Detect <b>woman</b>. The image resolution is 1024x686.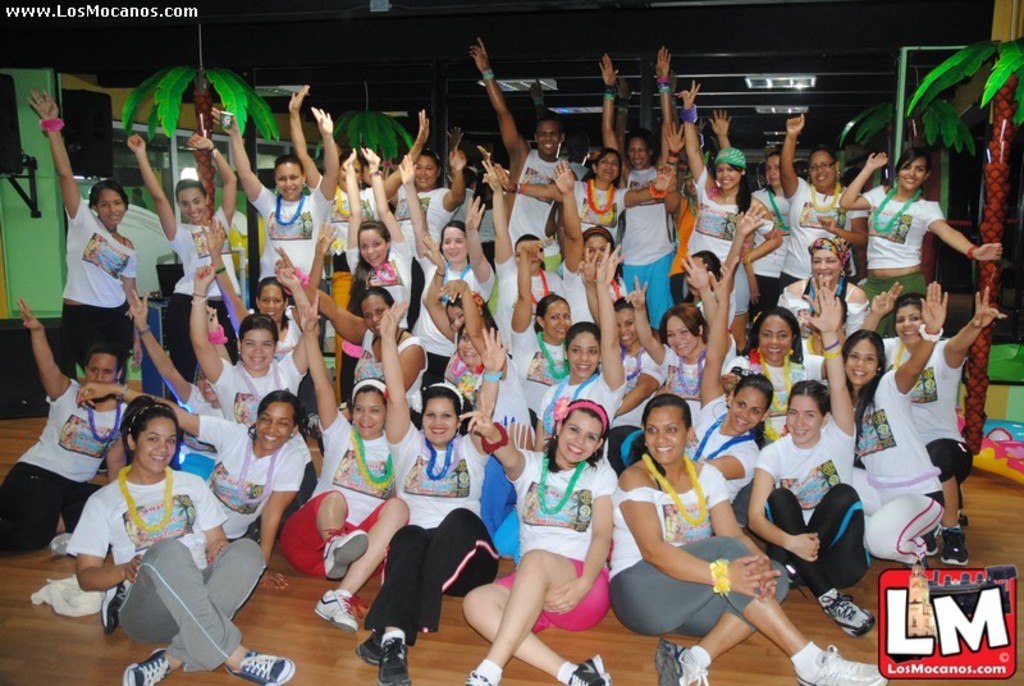
bbox=(358, 145, 463, 267).
